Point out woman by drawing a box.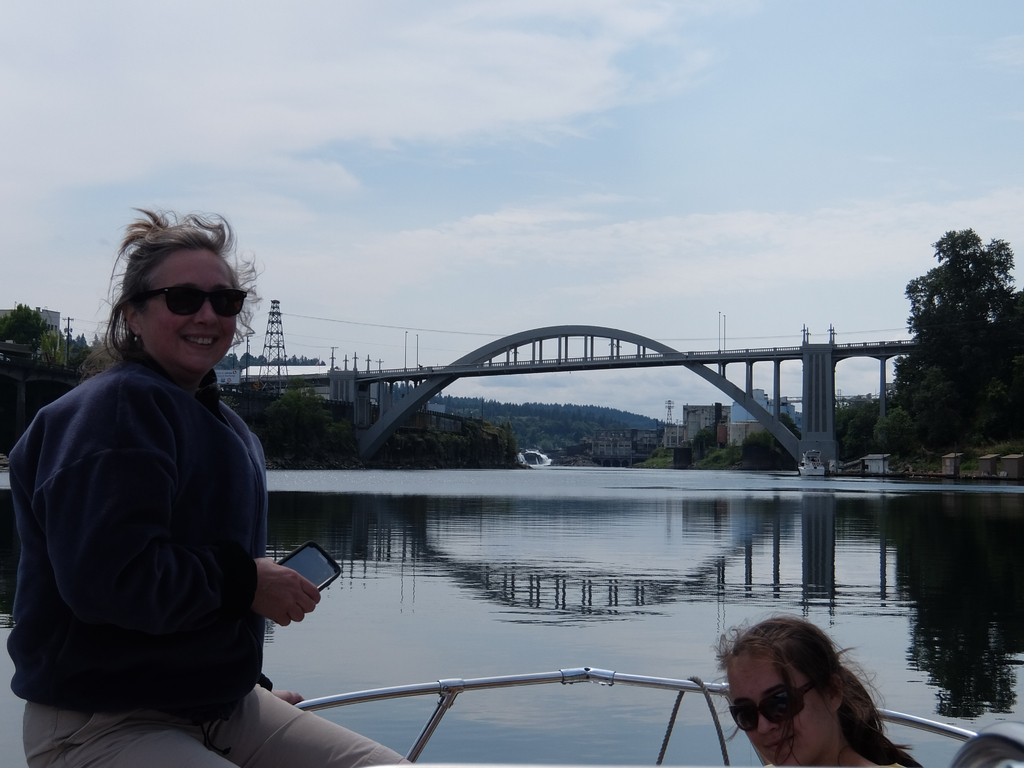
locate(20, 200, 316, 762).
